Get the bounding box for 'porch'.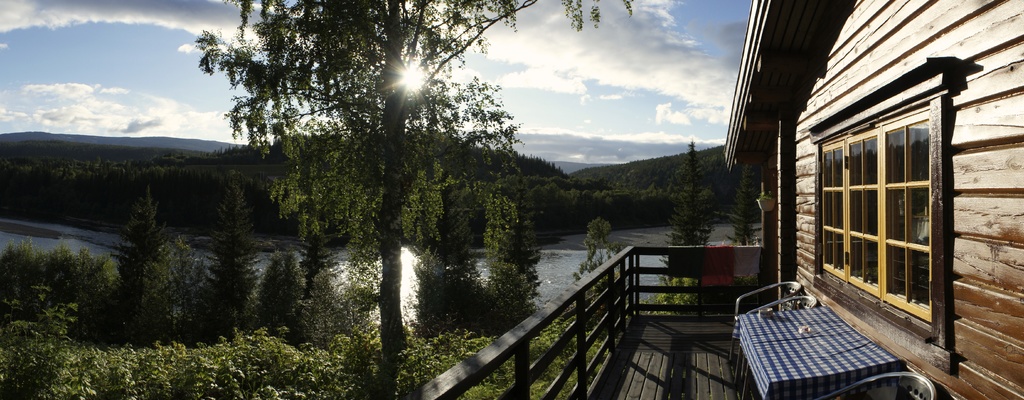
409,242,765,399.
